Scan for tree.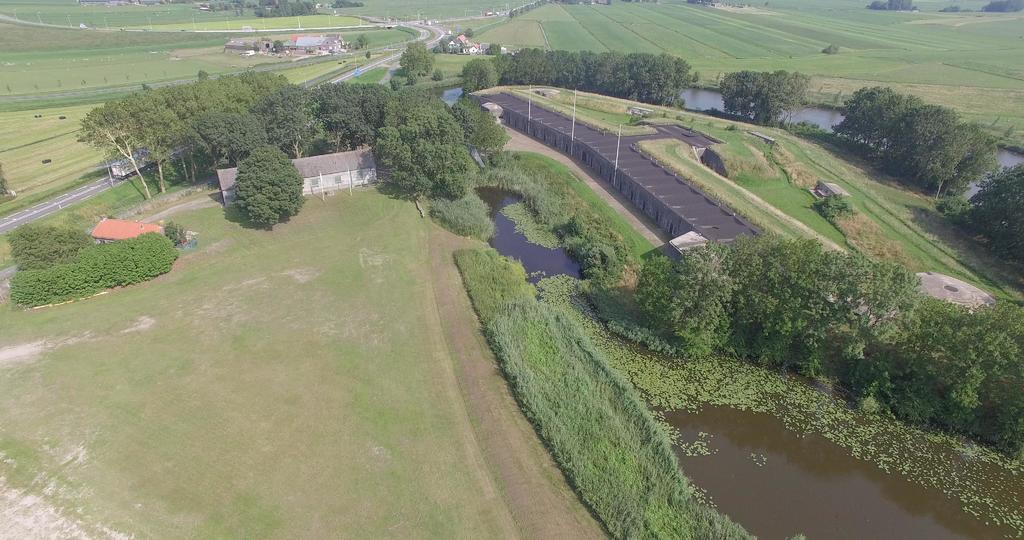
Scan result: (x1=77, y1=104, x2=148, y2=199).
